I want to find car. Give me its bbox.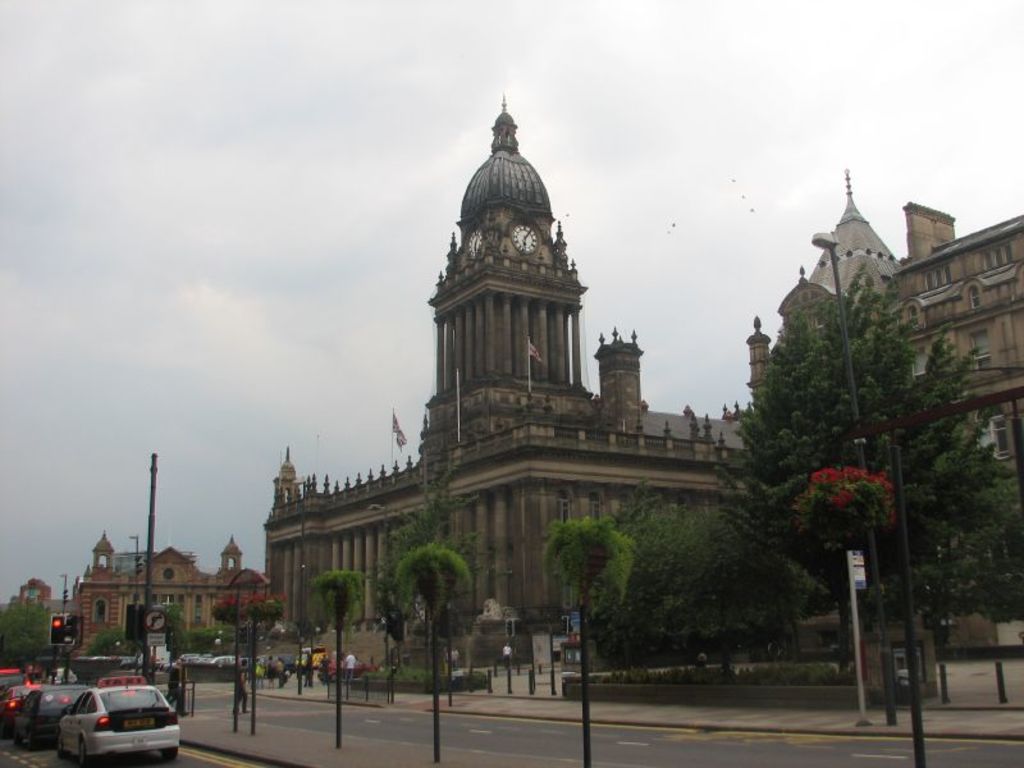
locate(60, 677, 165, 756).
